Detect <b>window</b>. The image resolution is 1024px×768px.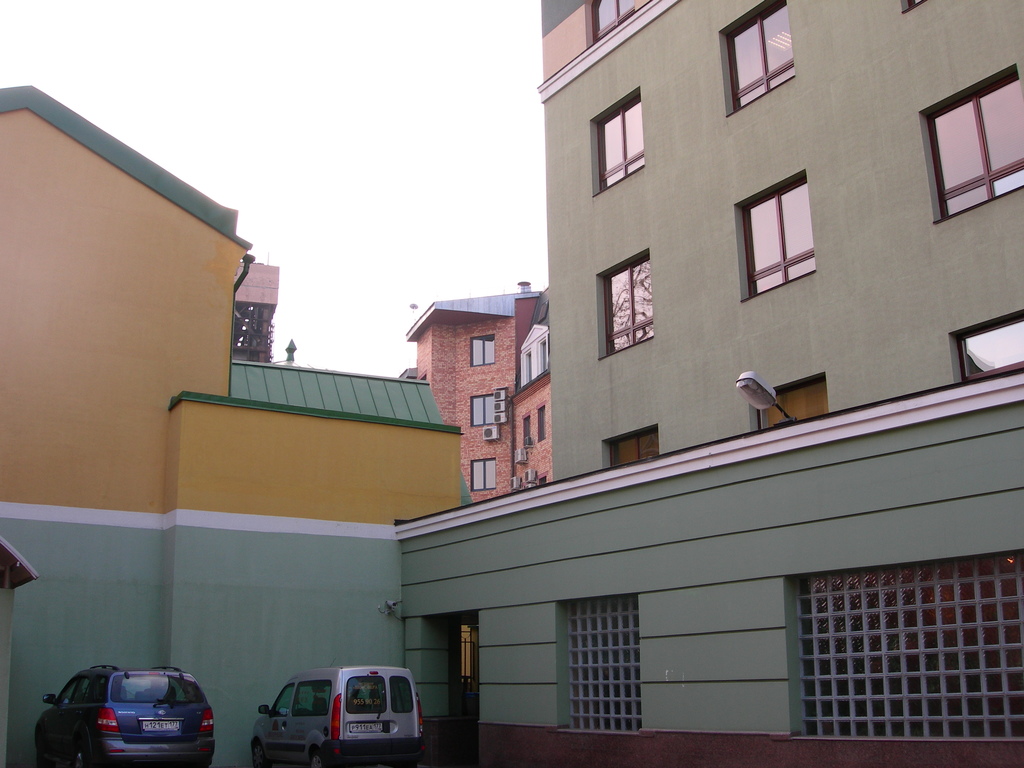
box(599, 252, 657, 363).
